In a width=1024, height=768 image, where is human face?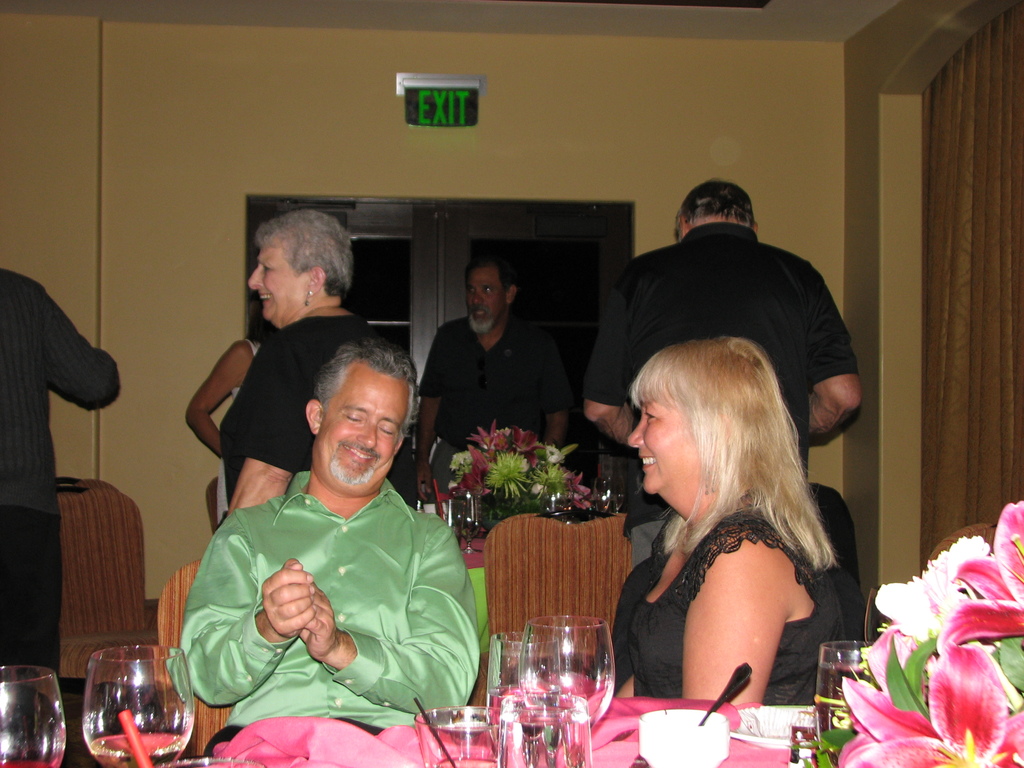
623,399,682,491.
